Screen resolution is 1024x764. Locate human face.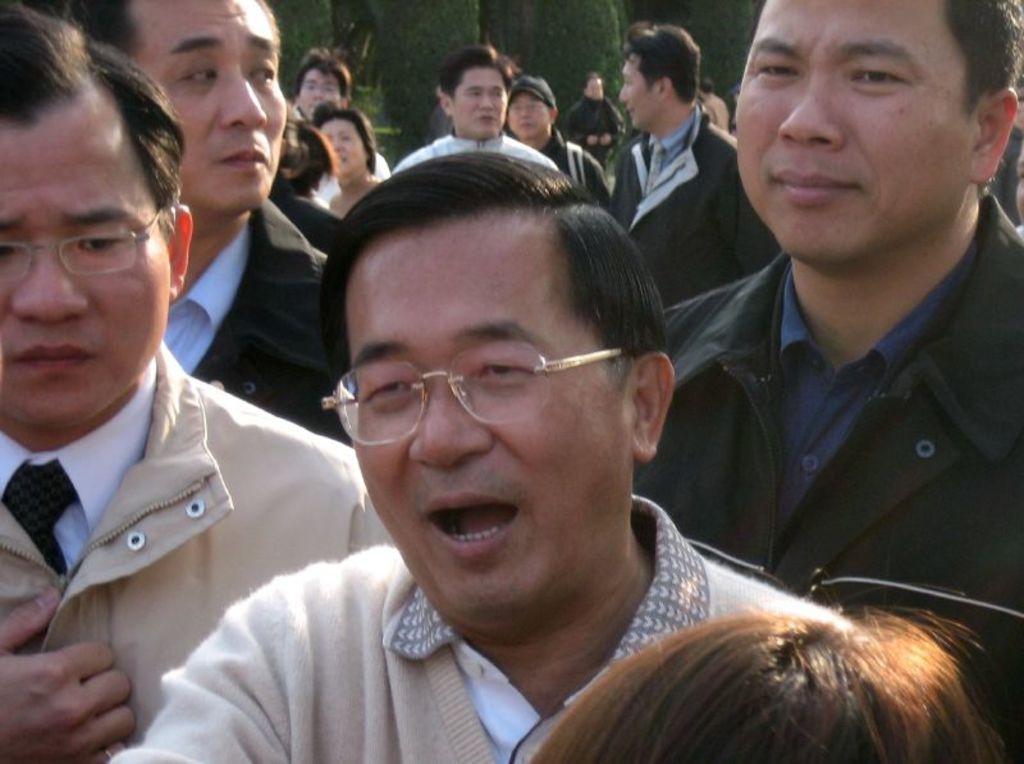
<region>735, 1, 972, 266</region>.
